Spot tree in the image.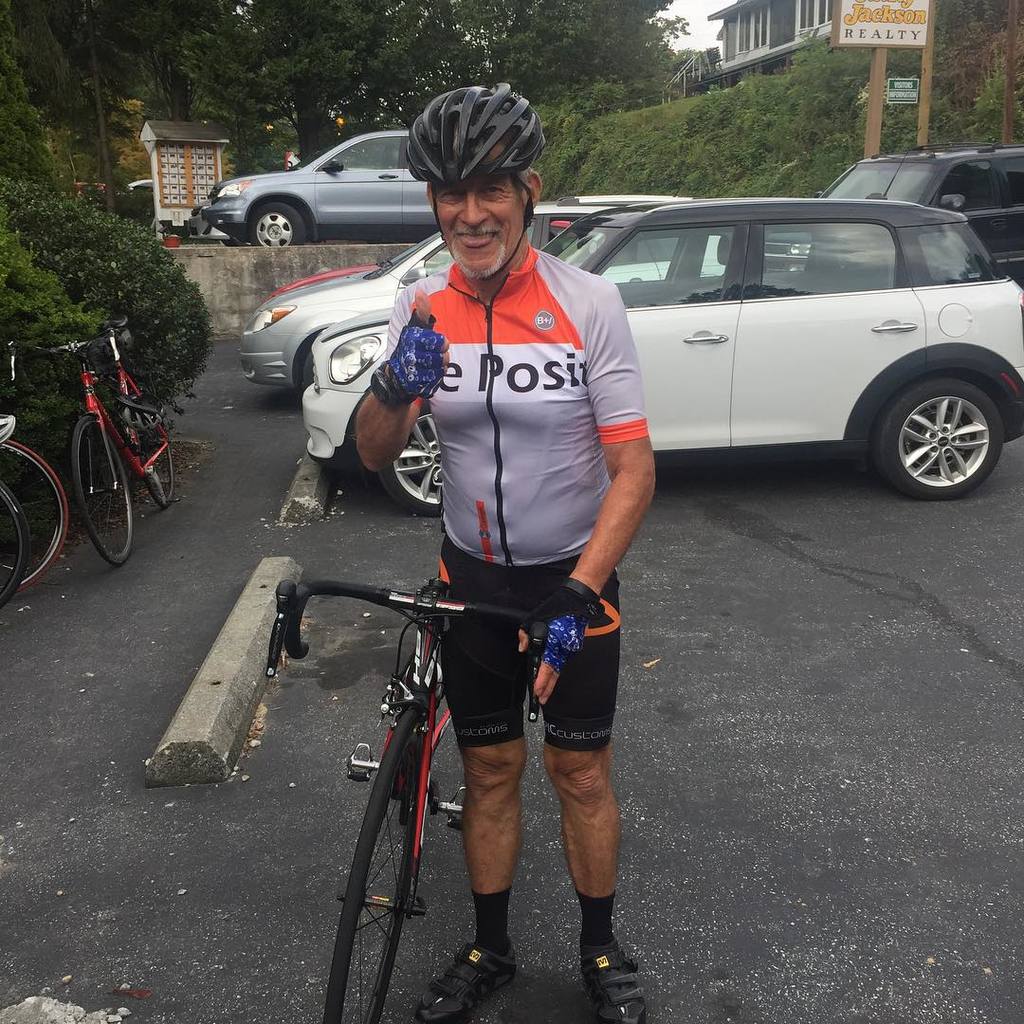
tree found at (38, 0, 308, 179).
